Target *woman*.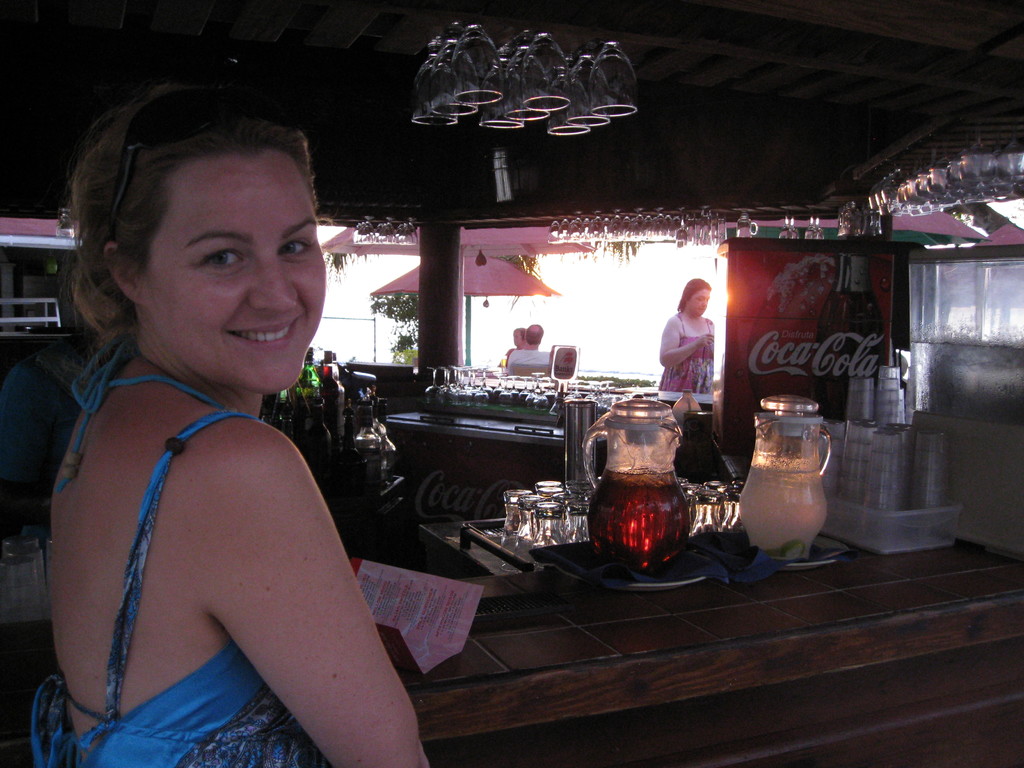
Target region: box(26, 97, 449, 767).
